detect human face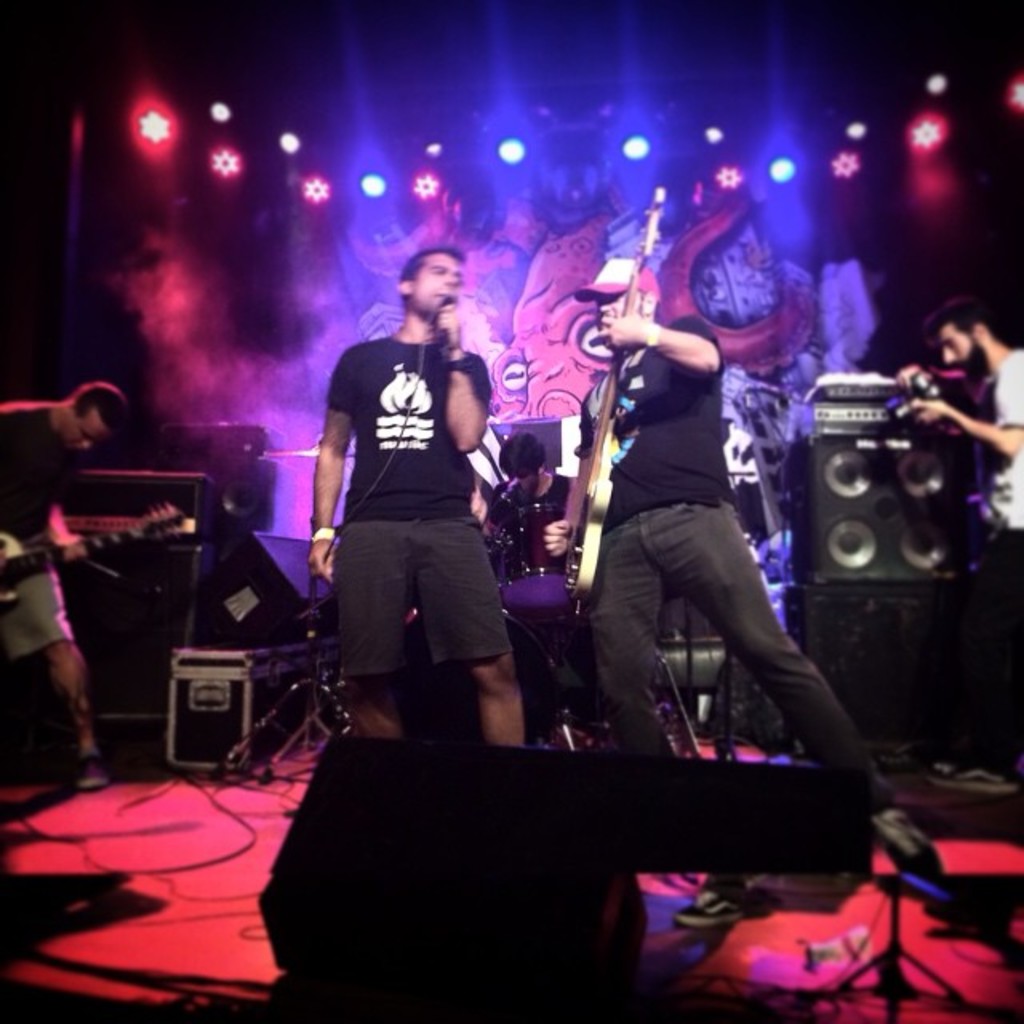
x1=402, y1=253, x2=462, y2=310
